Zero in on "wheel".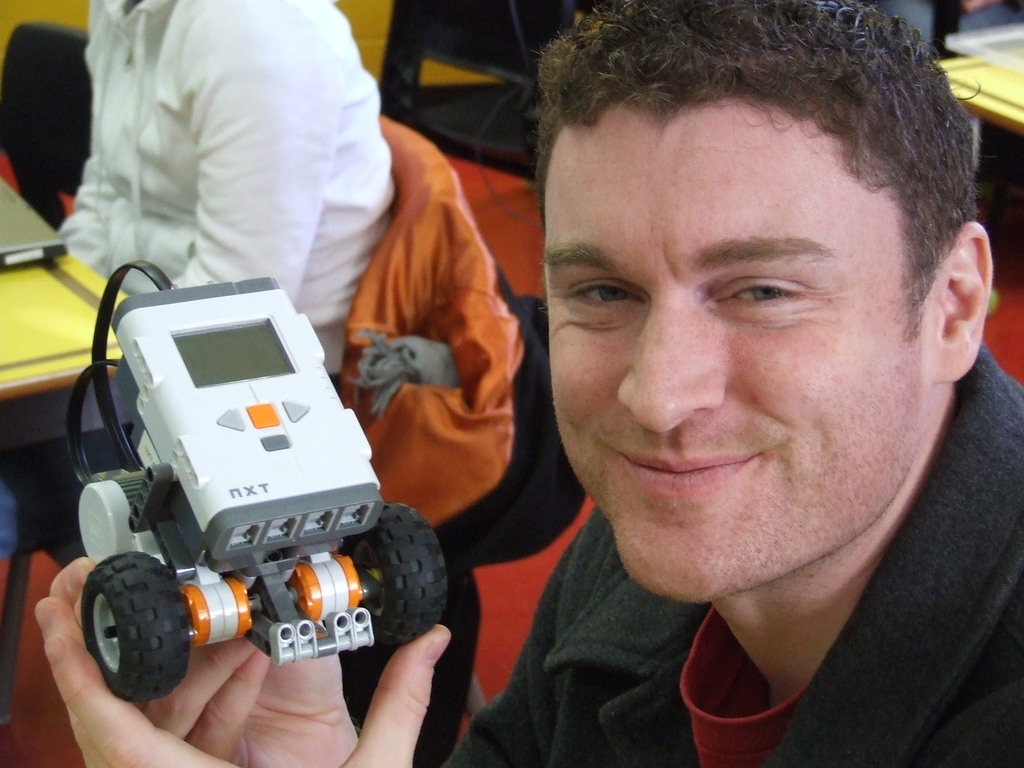
Zeroed in: {"left": 340, "top": 504, "right": 450, "bottom": 649}.
